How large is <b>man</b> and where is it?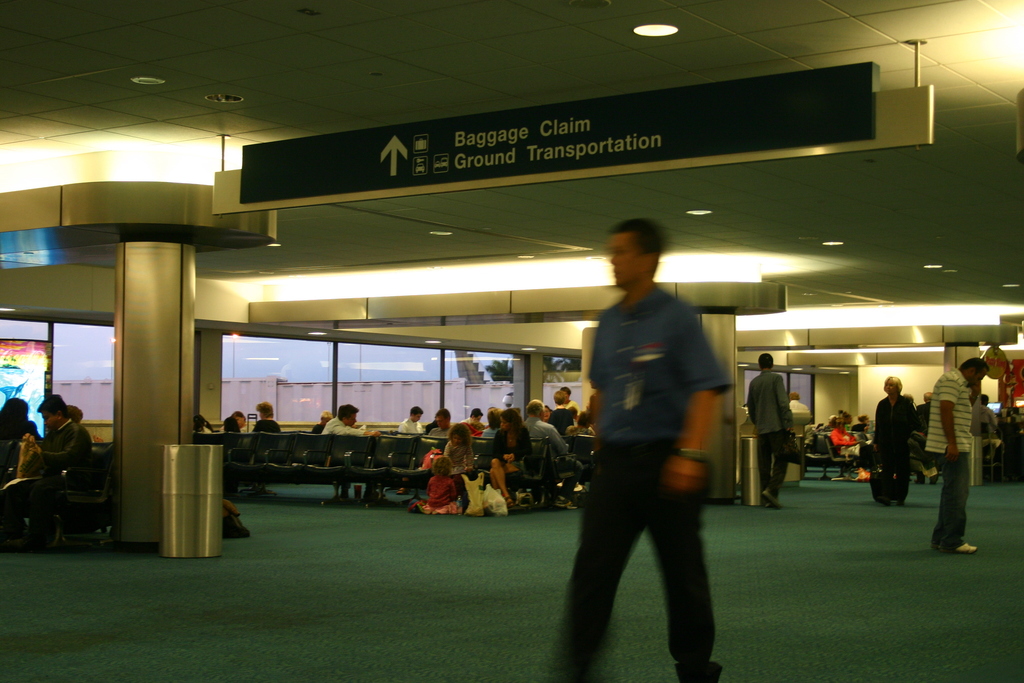
Bounding box: l=456, t=407, r=481, b=422.
